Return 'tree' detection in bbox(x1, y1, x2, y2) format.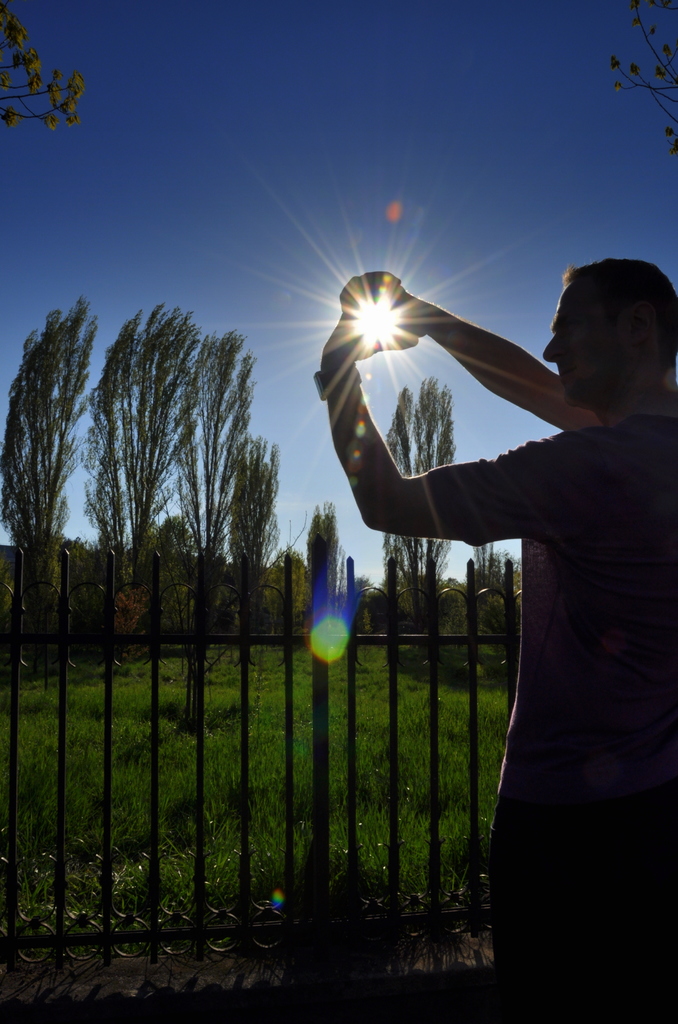
bbox(307, 504, 333, 630).
